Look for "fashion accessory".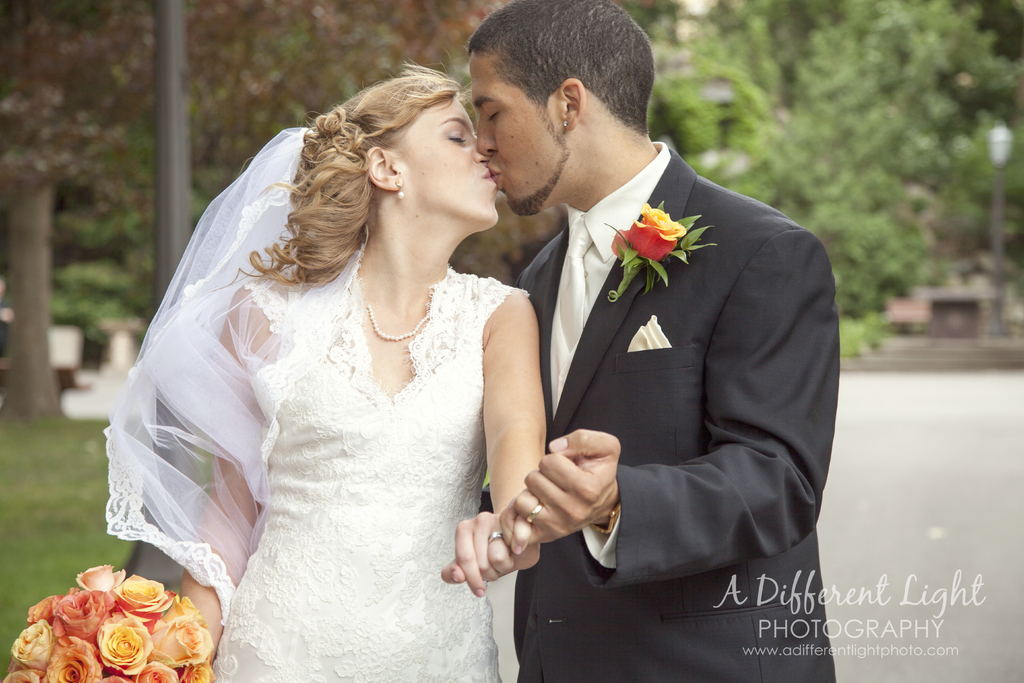
Found: <region>524, 502, 546, 530</region>.
